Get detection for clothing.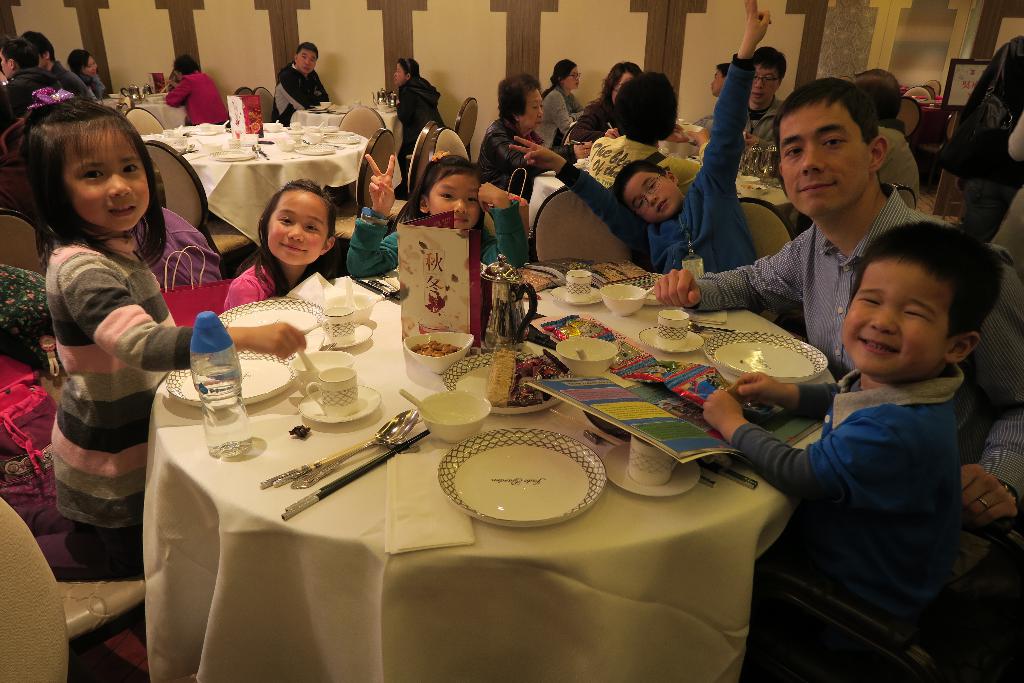
Detection: [x1=271, y1=62, x2=327, y2=128].
